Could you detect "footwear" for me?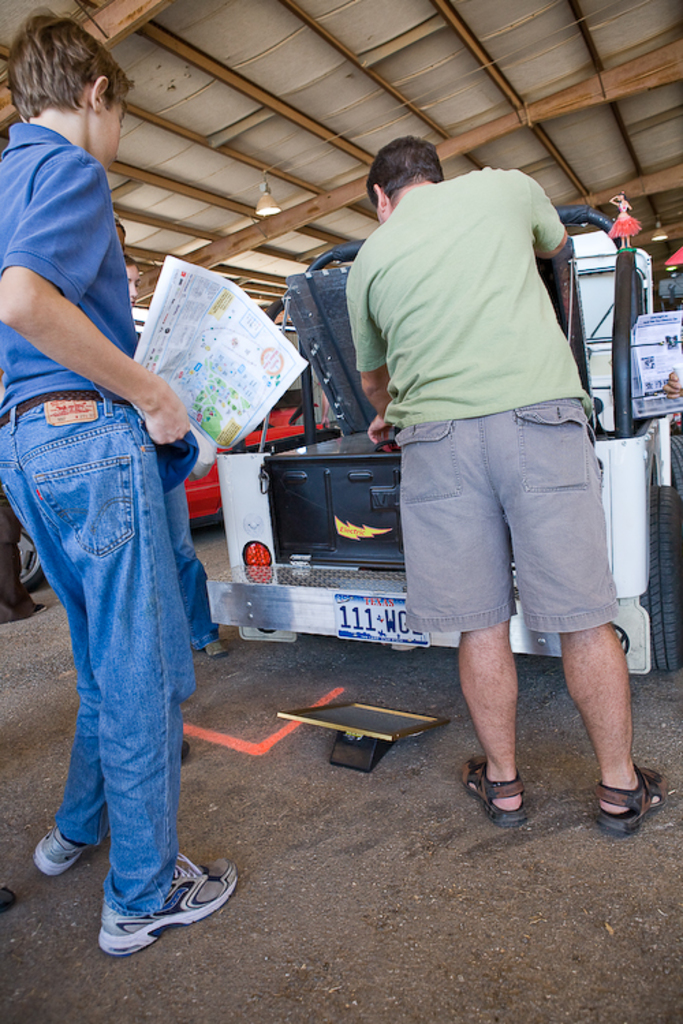
Detection result: <box>464,748,525,827</box>.
